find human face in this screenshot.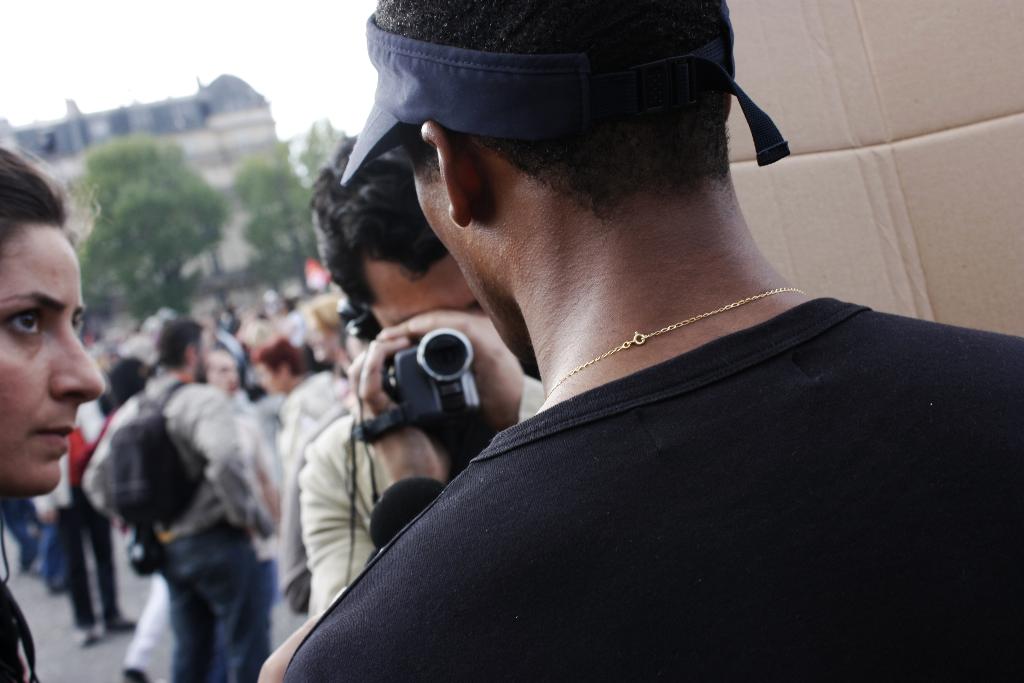
The bounding box for human face is locate(212, 348, 238, 394).
